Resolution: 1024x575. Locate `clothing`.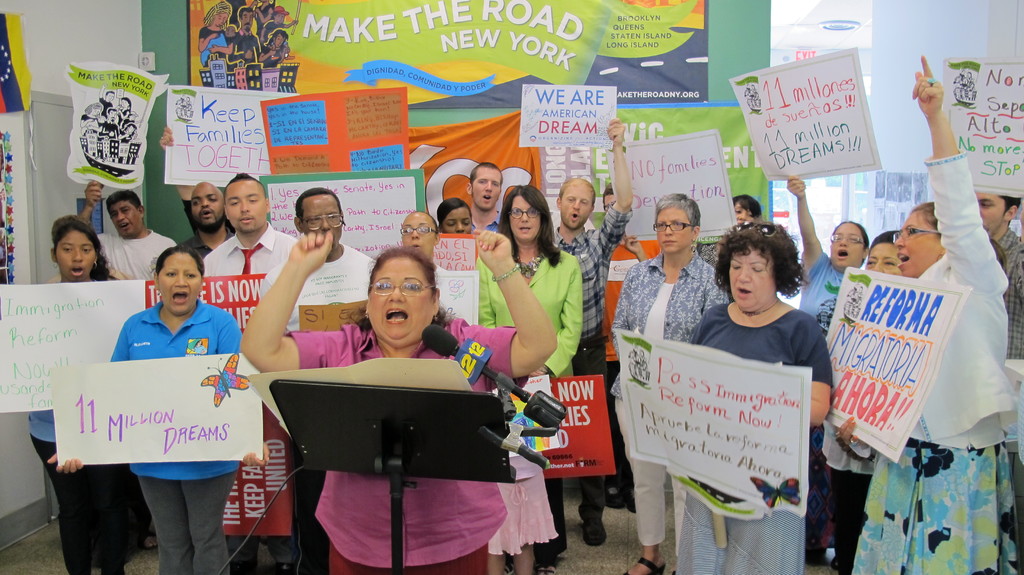
990, 223, 1023, 364.
